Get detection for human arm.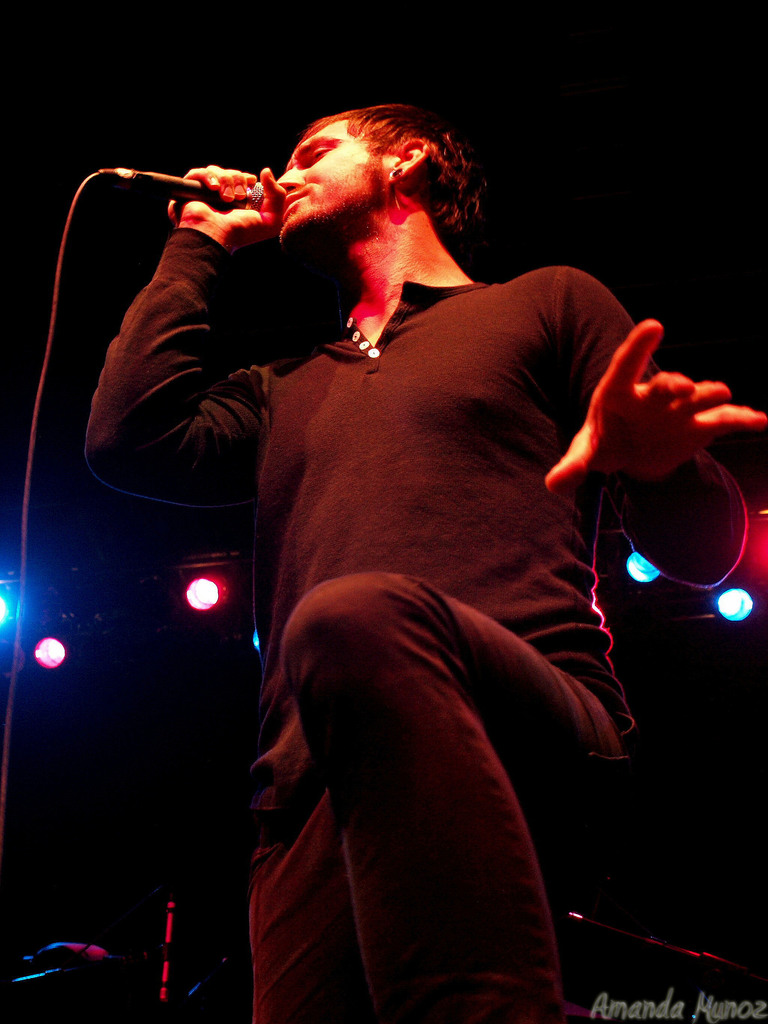
Detection: {"left": 544, "top": 293, "right": 751, "bottom": 609}.
